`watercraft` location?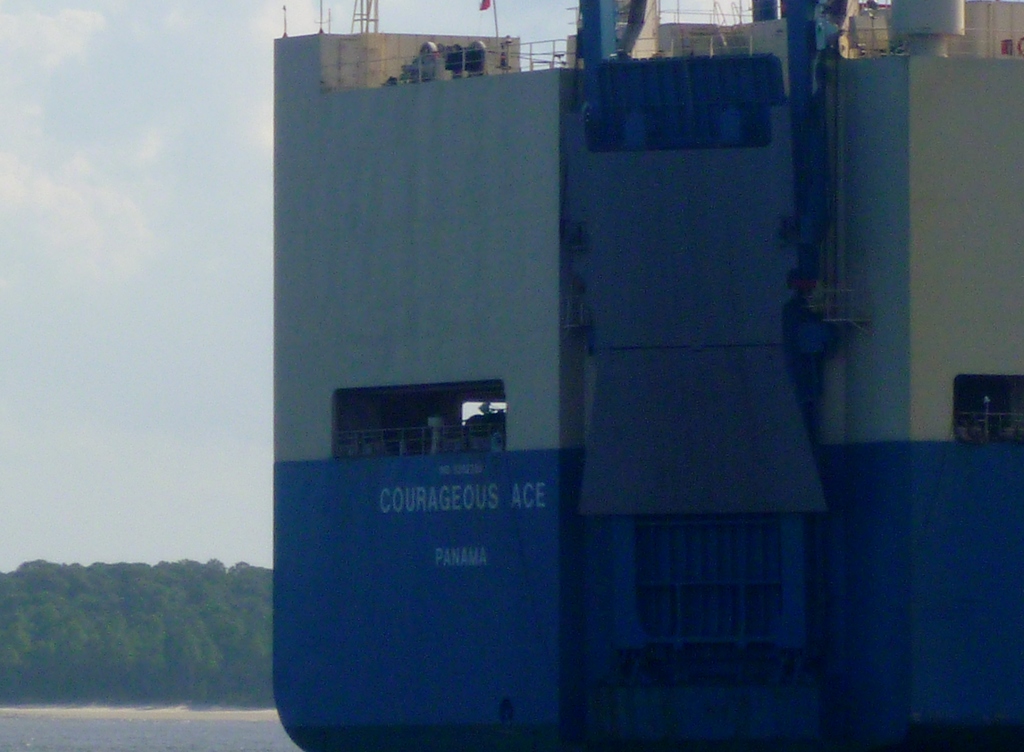
BBox(275, 0, 1023, 749)
